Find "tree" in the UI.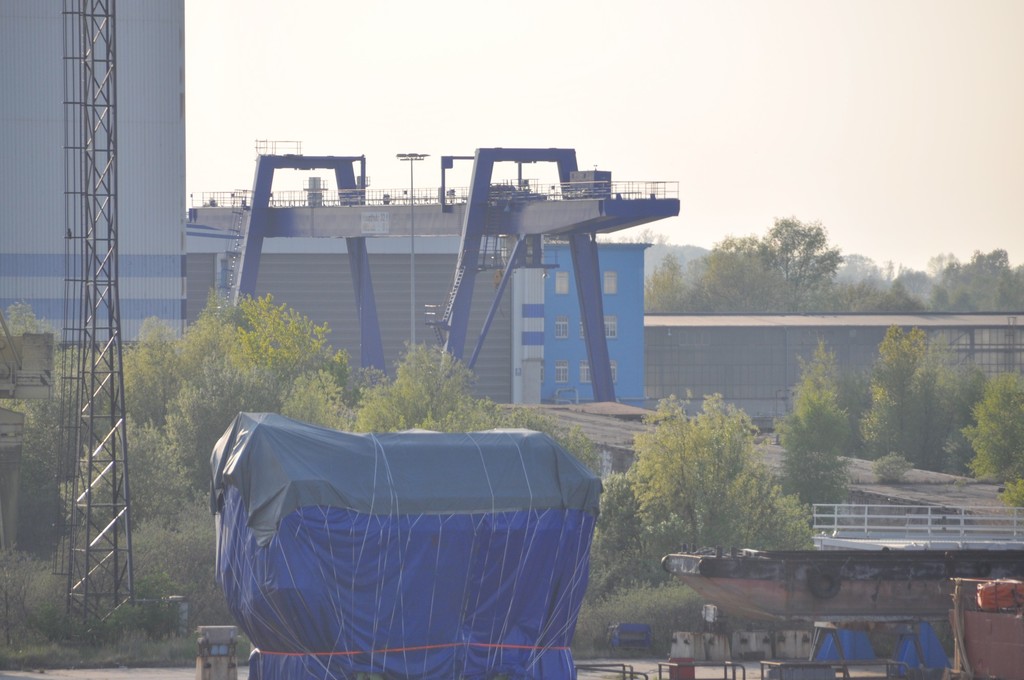
UI element at {"x1": 625, "y1": 402, "x2": 807, "y2": 556}.
